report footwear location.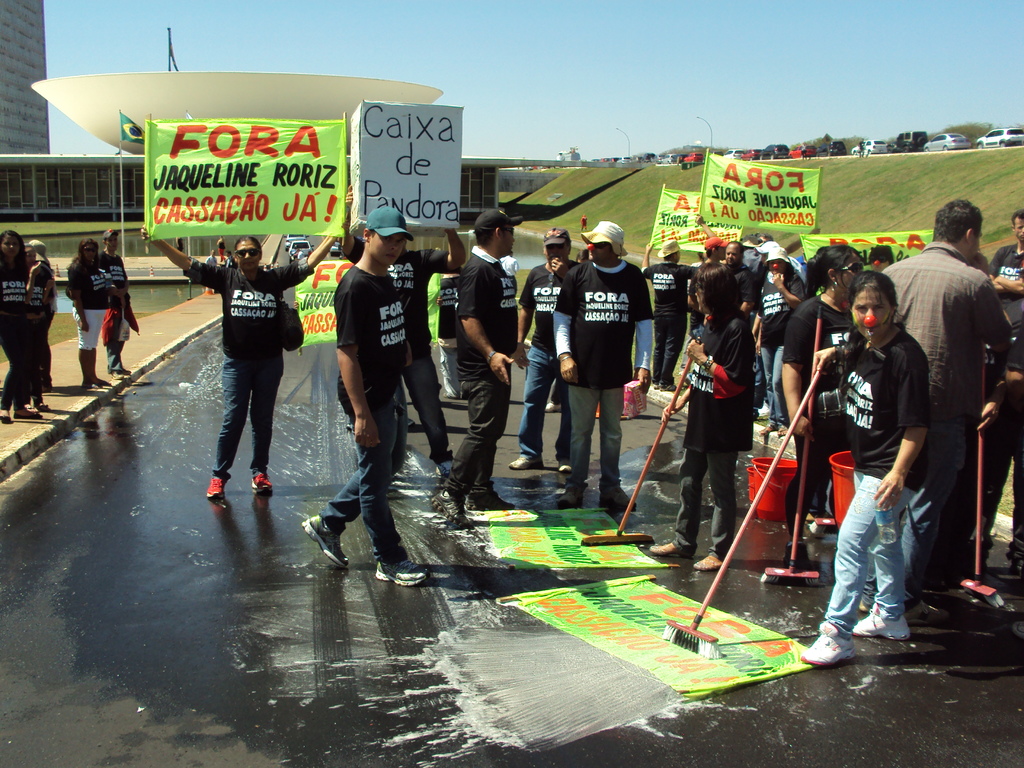
Report: box(599, 475, 641, 518).
